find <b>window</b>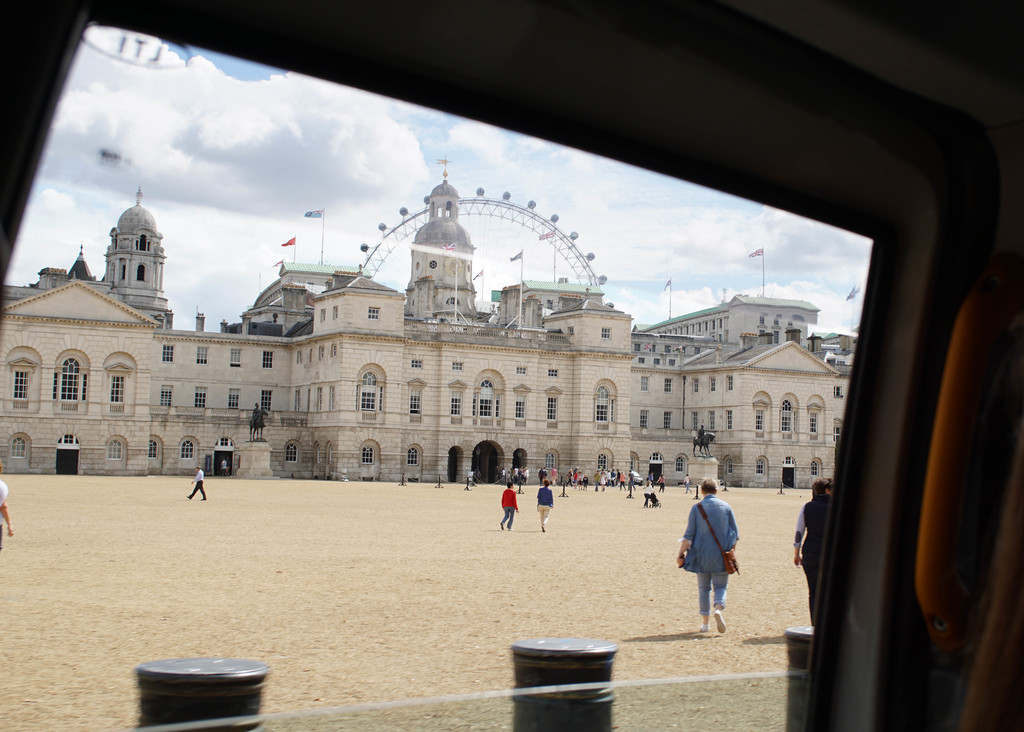
region(758, 458, 765, 475)
